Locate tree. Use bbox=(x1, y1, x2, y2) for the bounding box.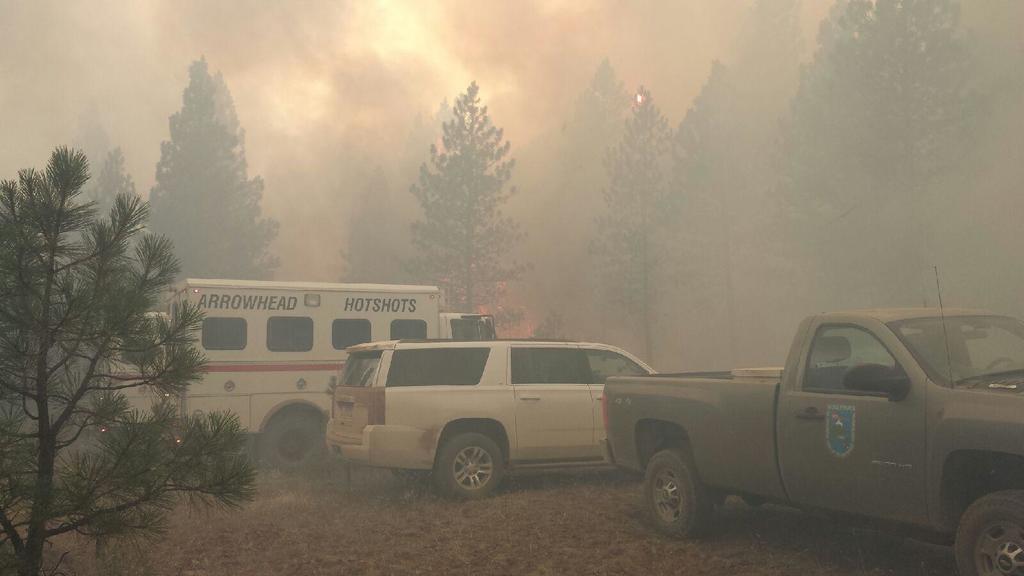
bbox=(767, 0, 1007, 310).
